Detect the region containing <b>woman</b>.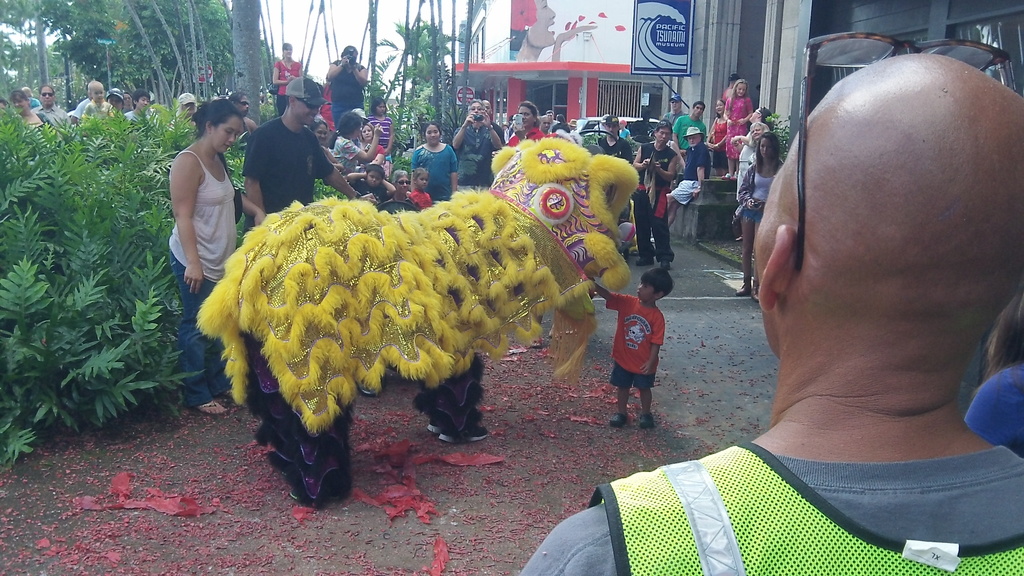
(710, 93, 735, 167).
